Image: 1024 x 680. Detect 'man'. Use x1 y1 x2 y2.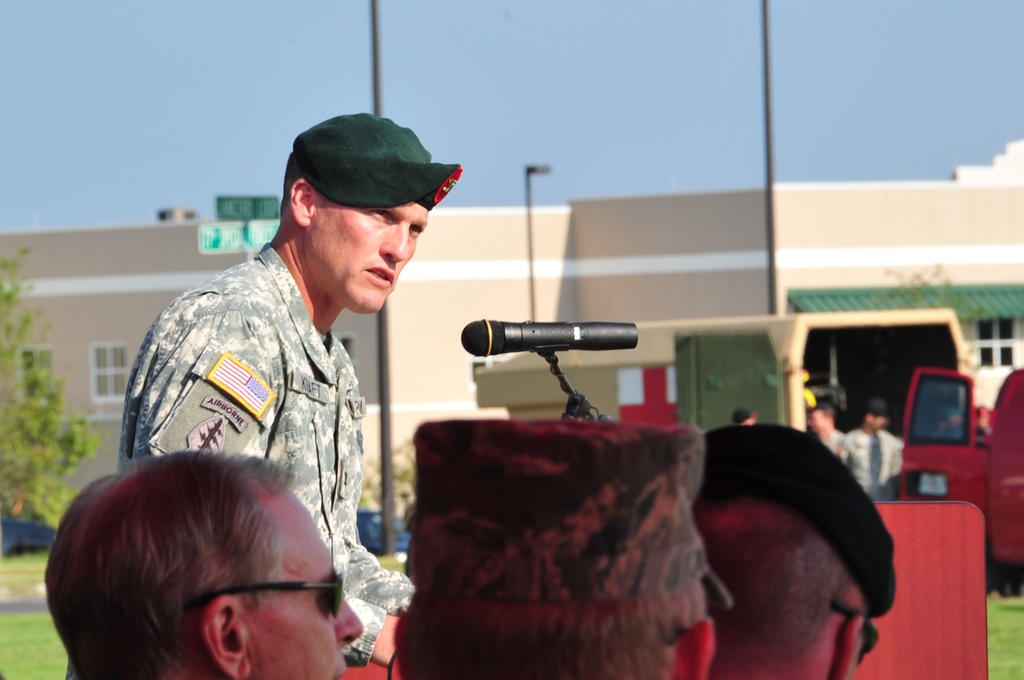
38 444 366 679.
